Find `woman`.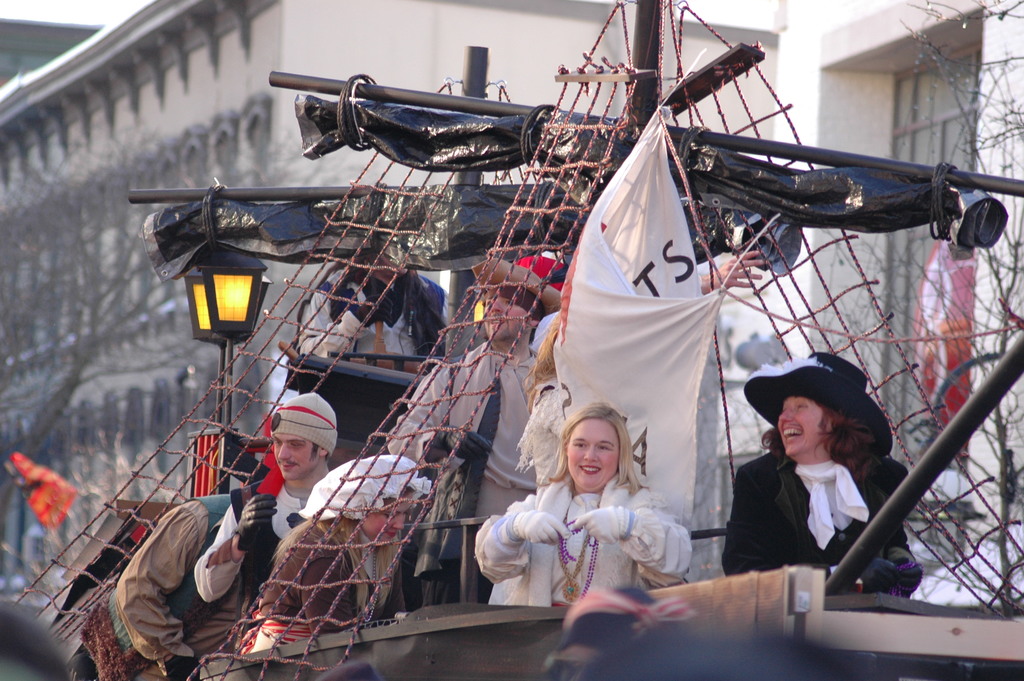
box(246, 447, 435, 654).
